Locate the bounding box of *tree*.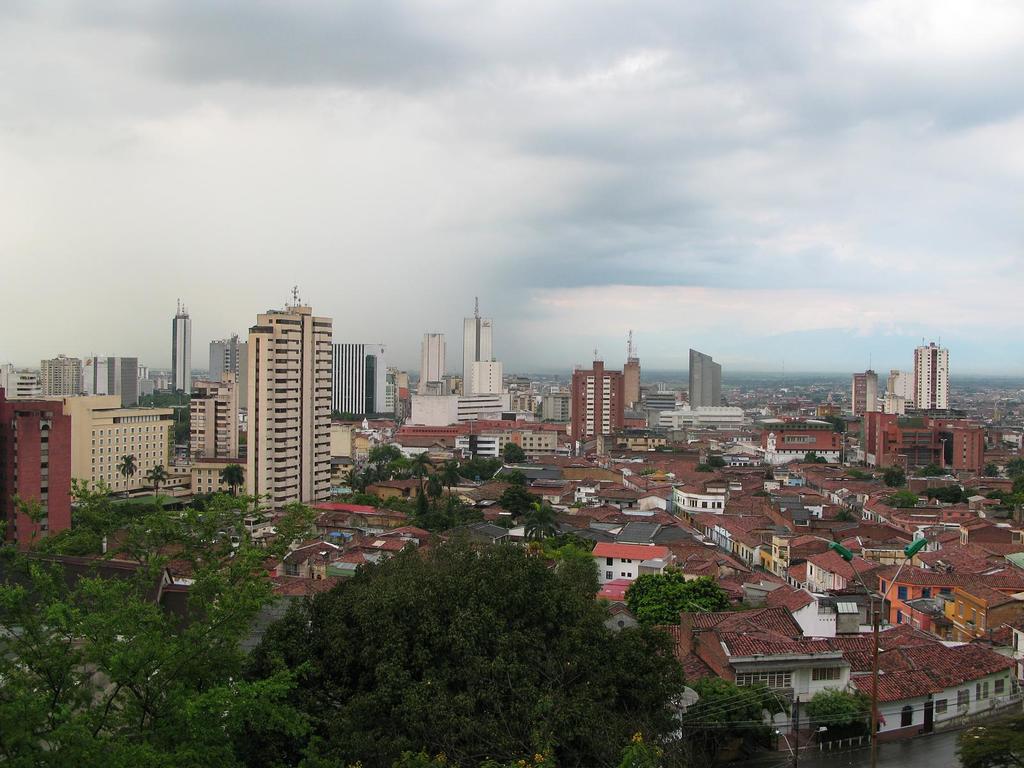
Bounding box: [115, 454, 136, 502].
